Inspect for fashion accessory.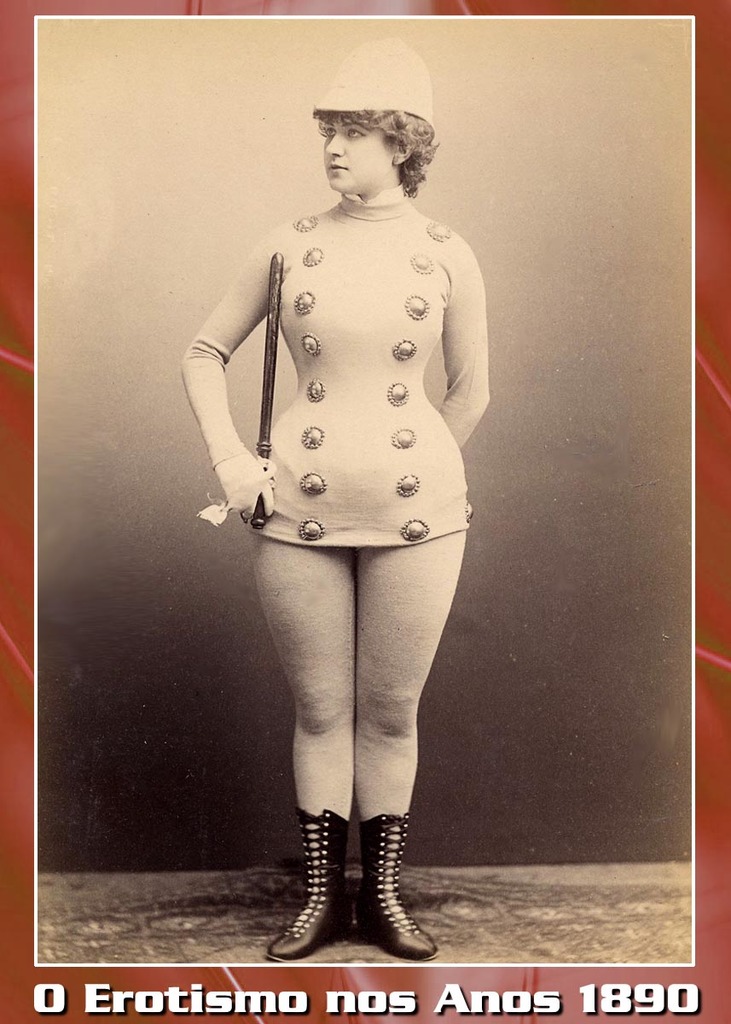
Inspection: select_region(313, 28, 436, 136).
